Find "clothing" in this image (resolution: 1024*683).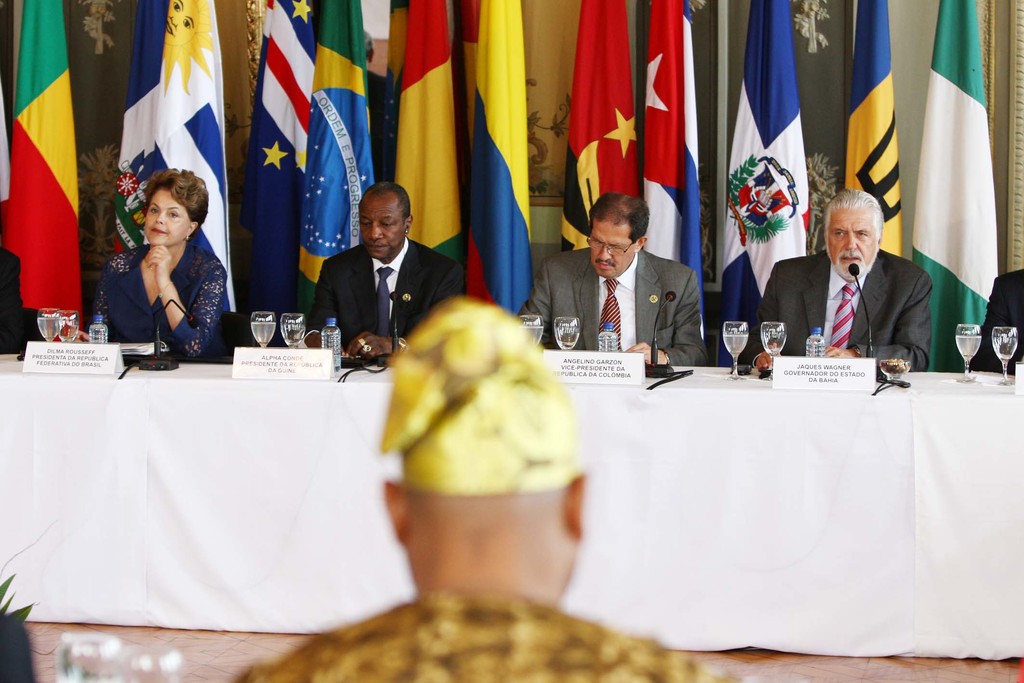
bbox(516, 250, 704, 361).
